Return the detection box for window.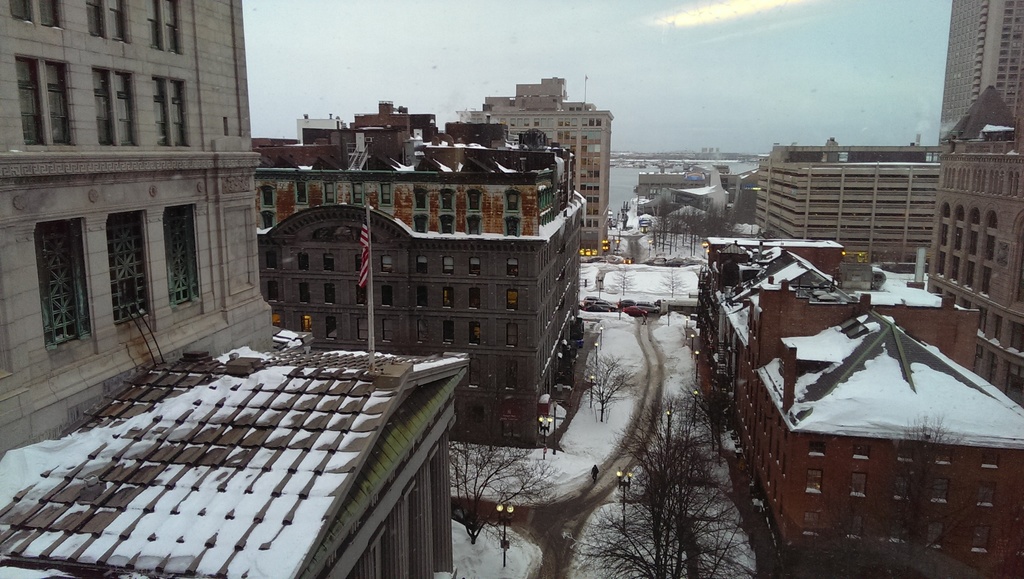
box(415, 316, 430, 343).
